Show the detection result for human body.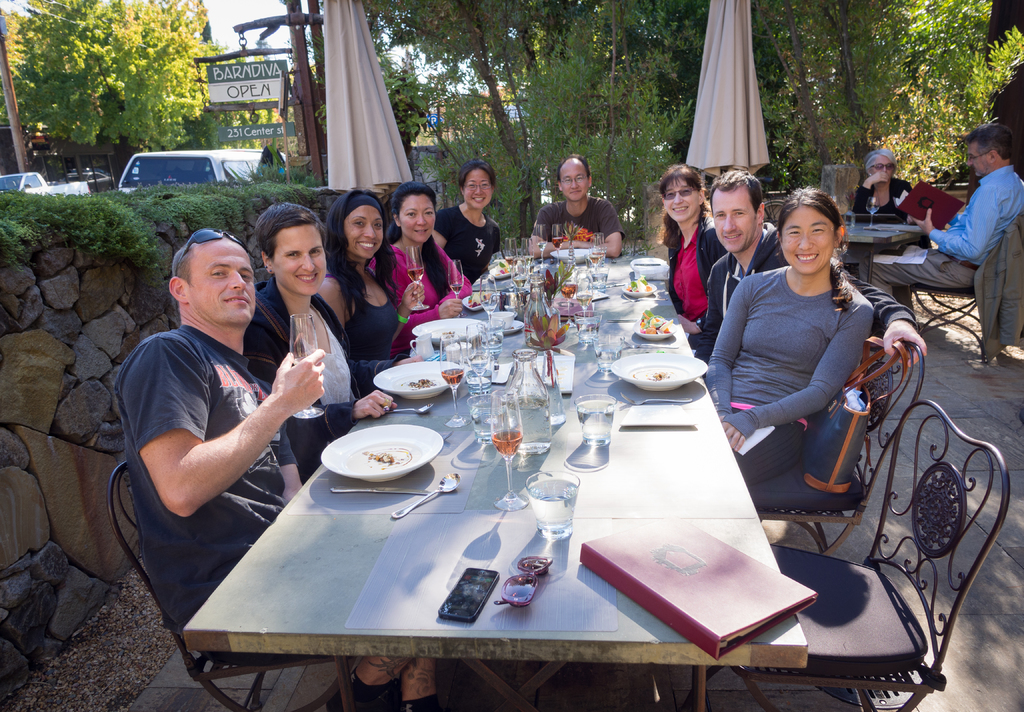
crop(530, 152, 624, 257).
